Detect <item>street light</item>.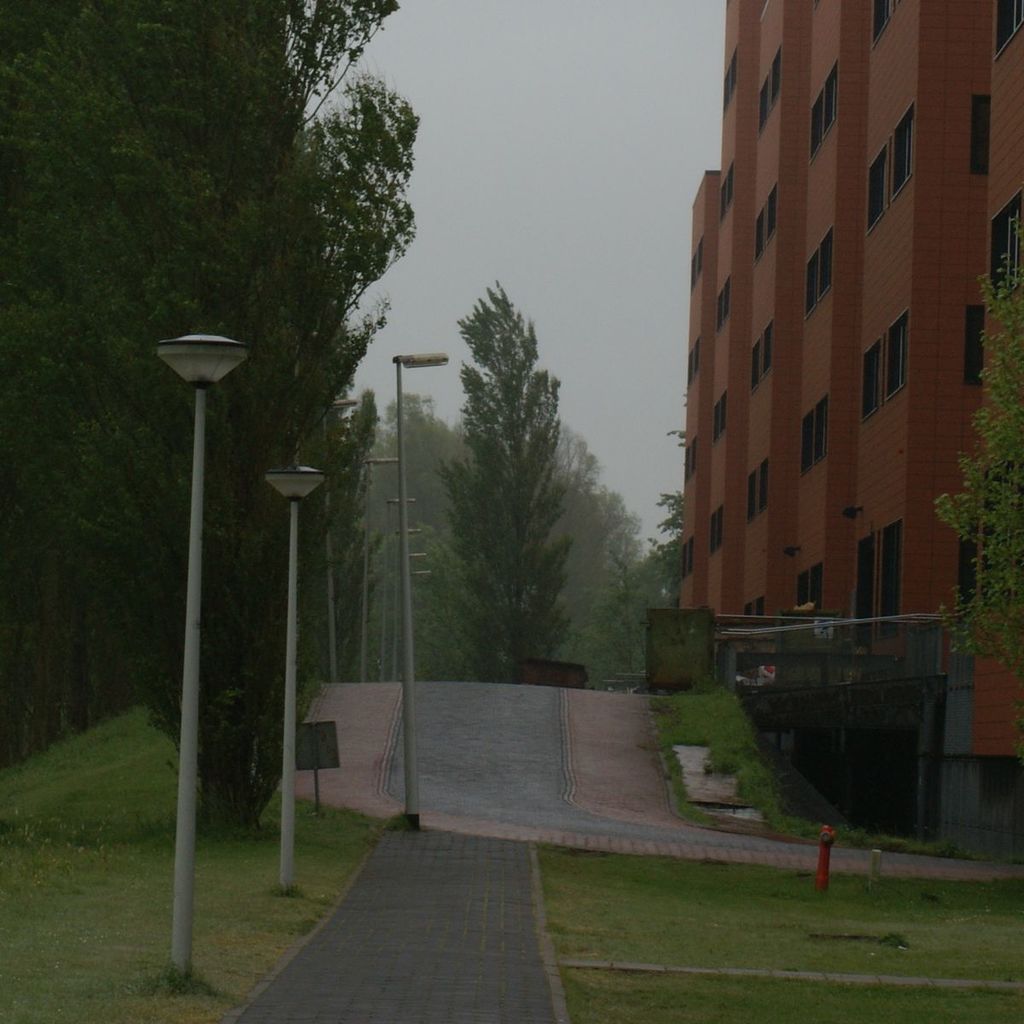
Detected at locate(255, 454, 324, 887).
